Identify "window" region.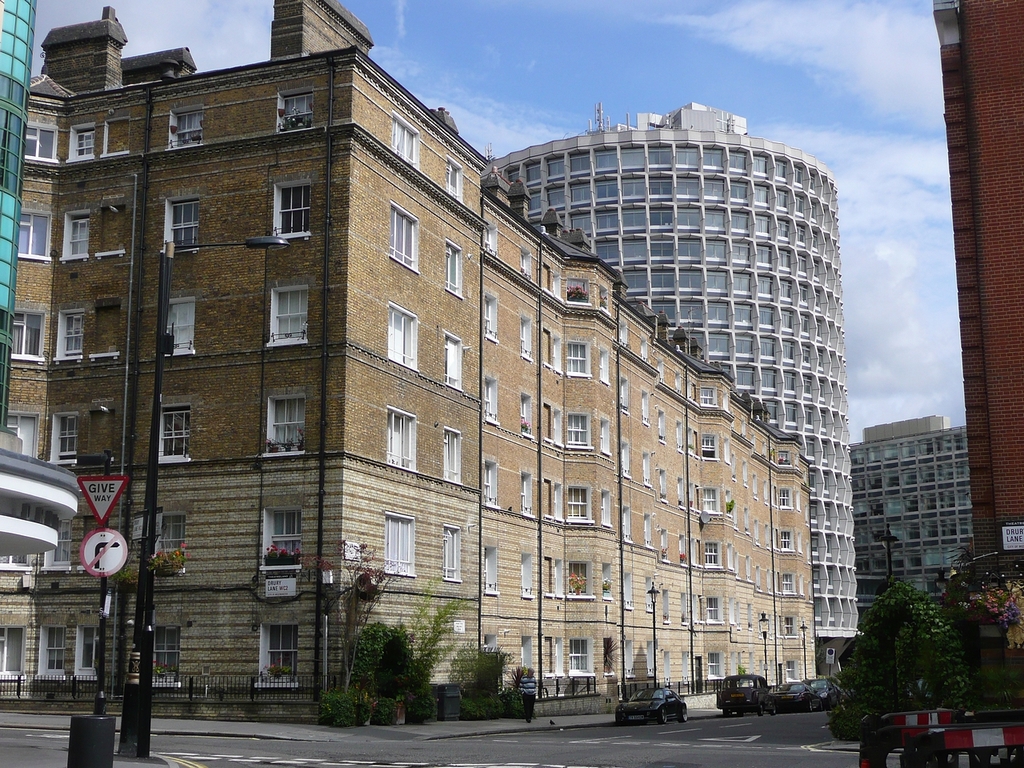
Region: rect(482, 290, 494, 340).
